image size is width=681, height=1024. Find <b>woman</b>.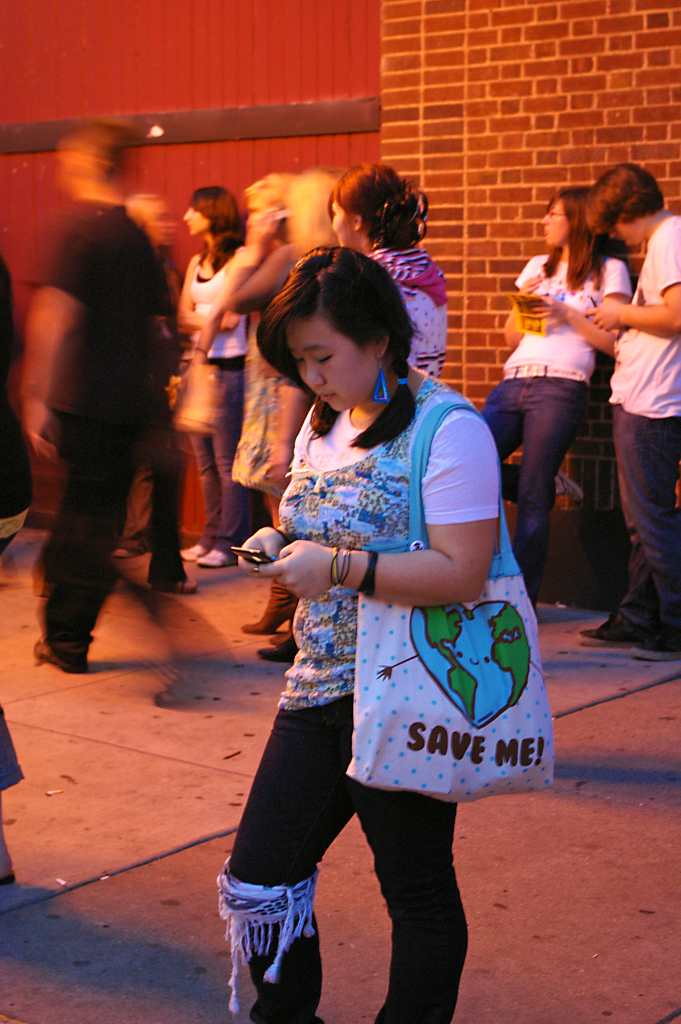
bbox=[224, 225, 540, 1014].
